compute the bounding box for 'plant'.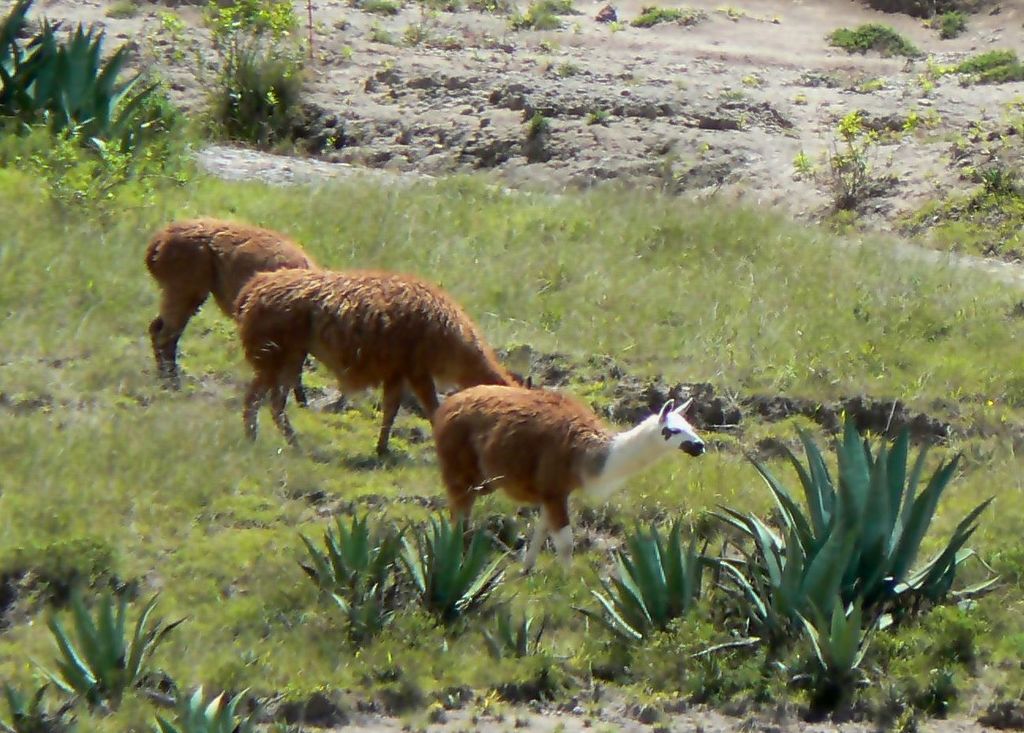
bbox=(514, 17, 567, 31).
